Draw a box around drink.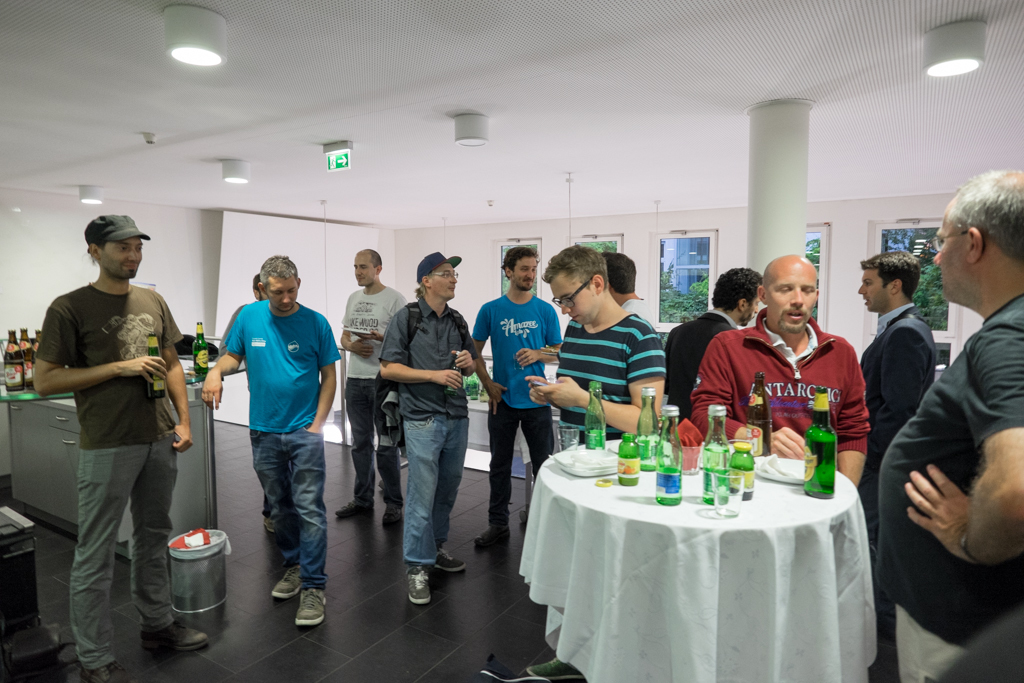
BBox(191, 349, 210, 373).
